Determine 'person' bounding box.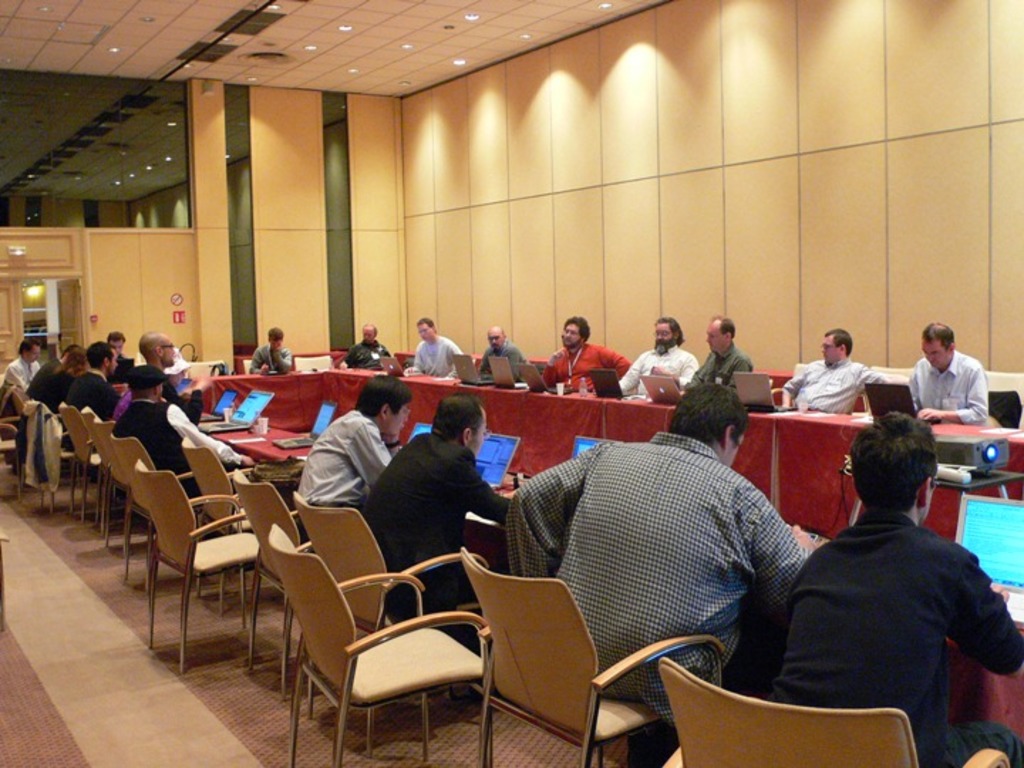
Determined: region(341, 324, 398, 370).
